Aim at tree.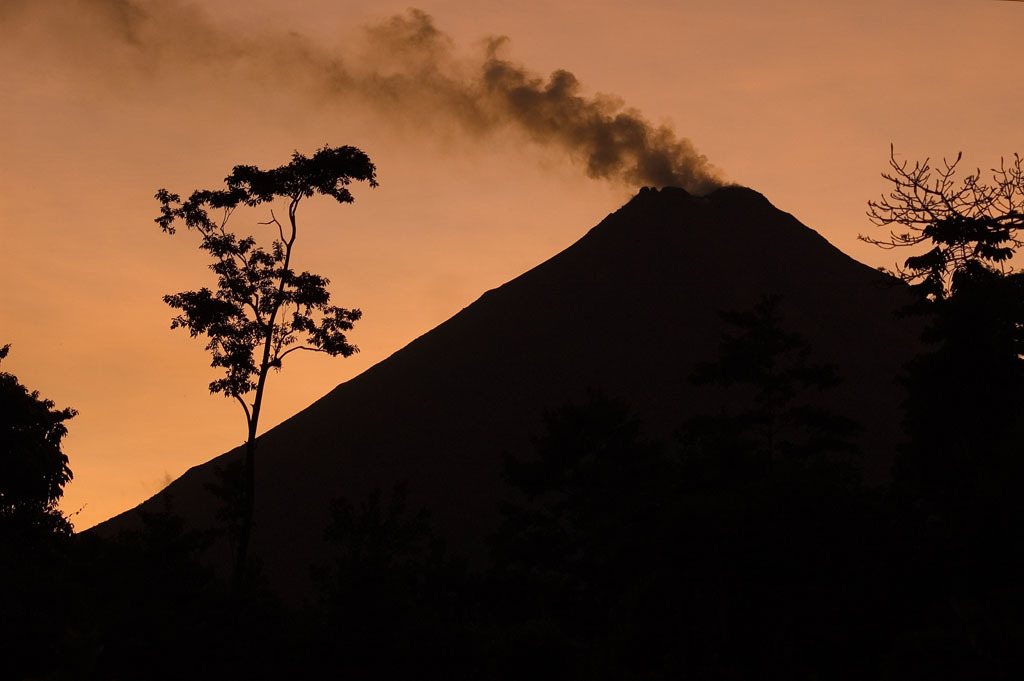
Aimed at left=857, top=145, right=1023, bottom=295.
